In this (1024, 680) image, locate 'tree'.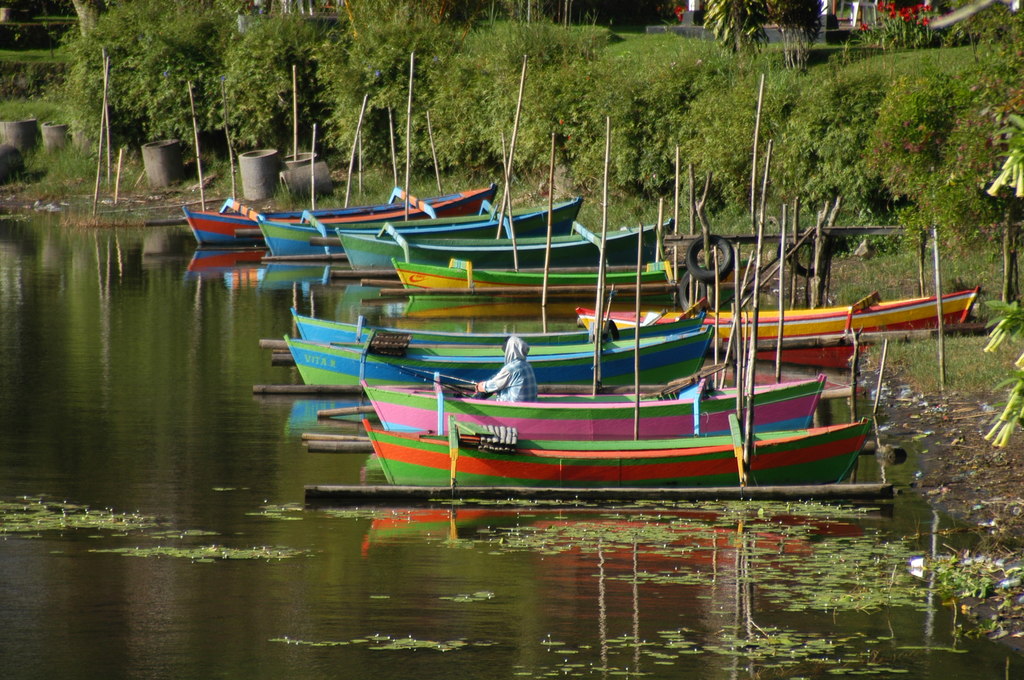
Bounding box: pyautogui.locateOnScreen(130, 0, 243, 204).
